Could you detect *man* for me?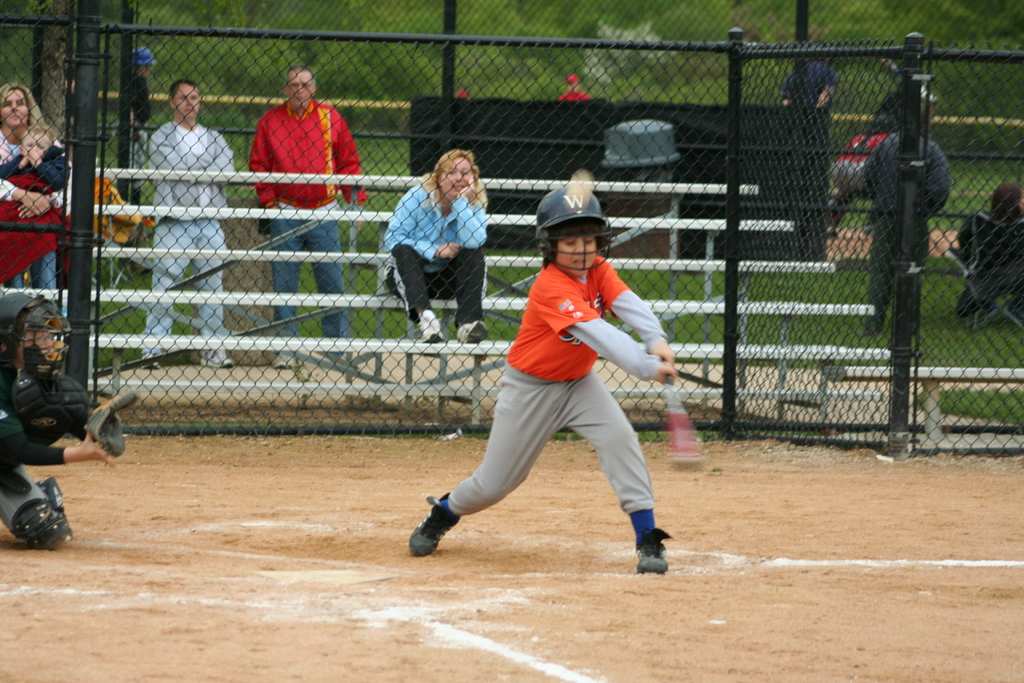
Detection result: x1=776, y1=40, x2=840, y2=117.
